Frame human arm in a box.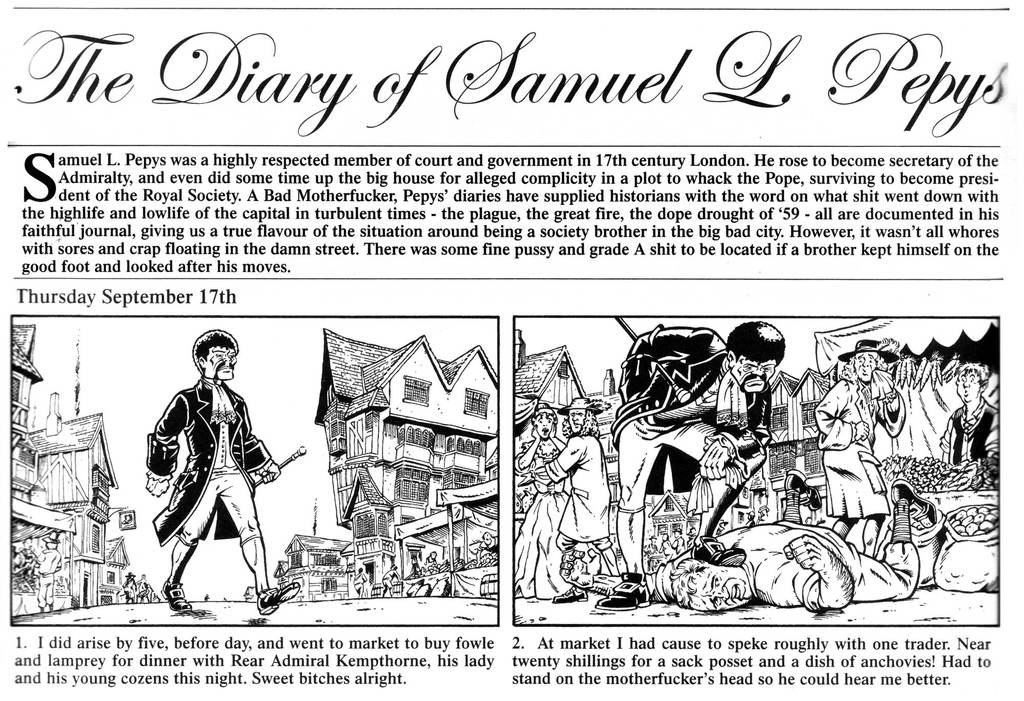
box=[391, 567, 404, 581].
